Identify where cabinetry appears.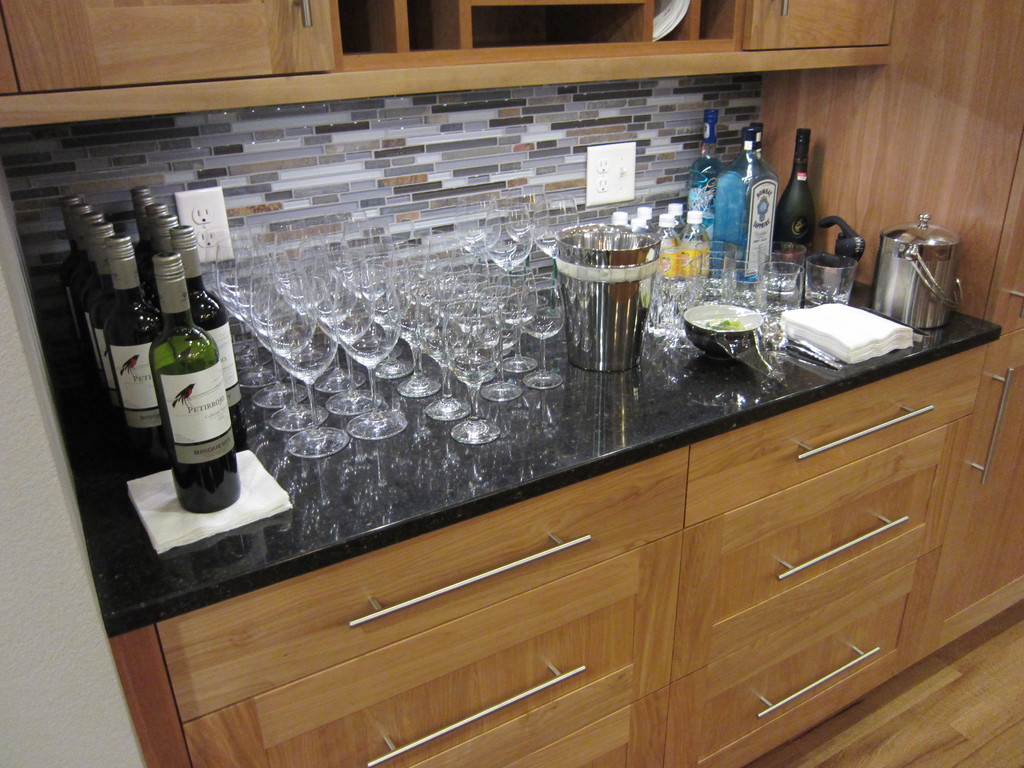
Appears at (141, 319, 1023, 767).
